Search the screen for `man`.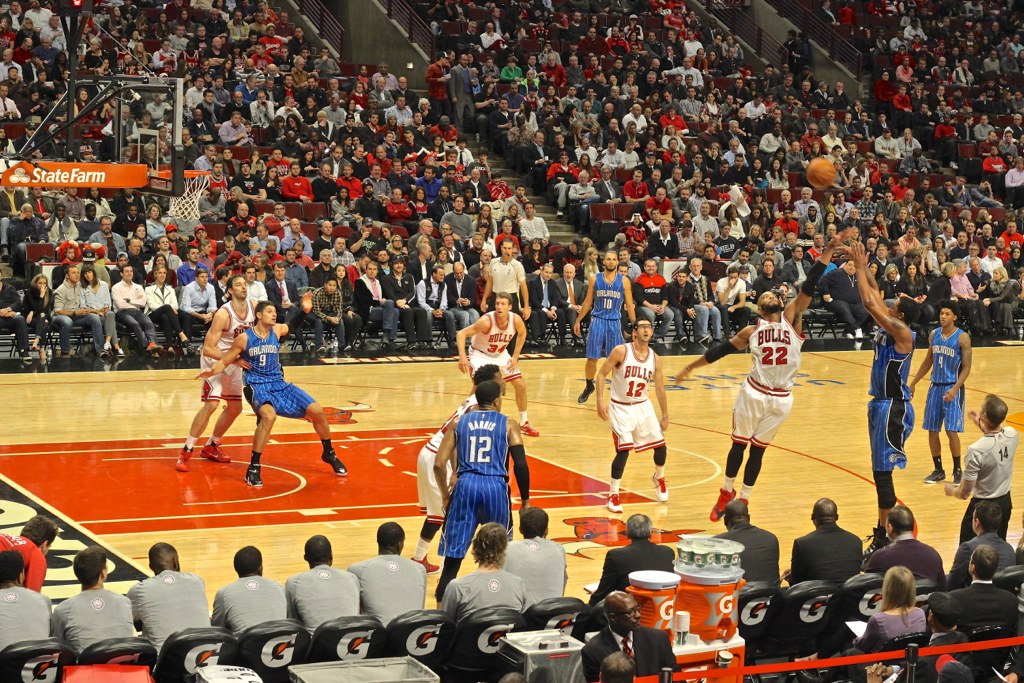
Found at box(830, 142, 839, 162).
